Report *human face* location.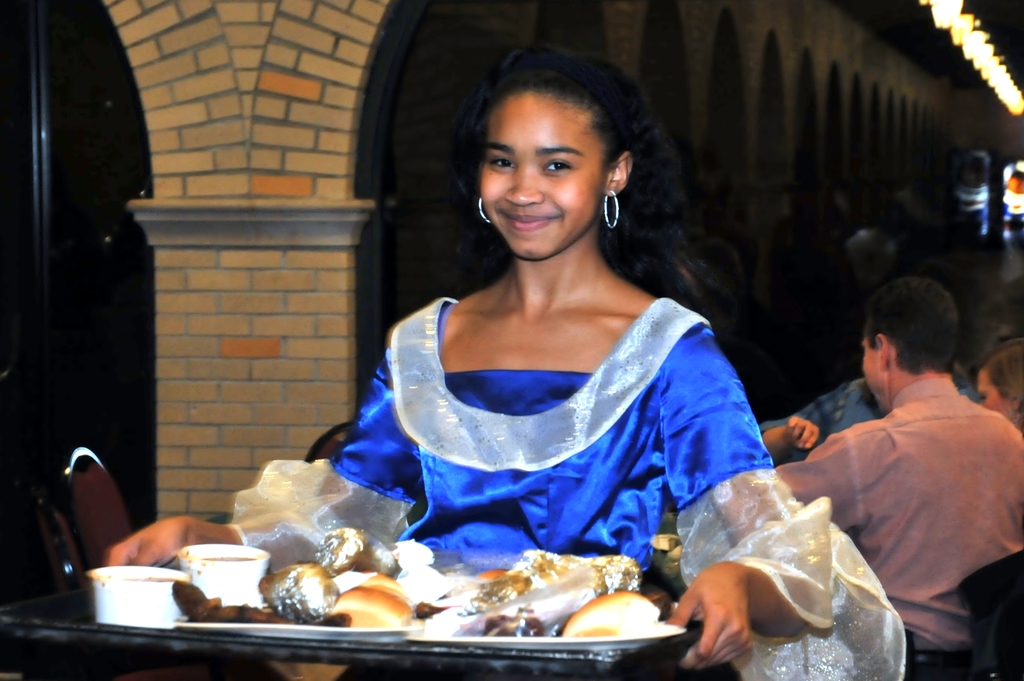
Report: 479, 99, 602, 260.
